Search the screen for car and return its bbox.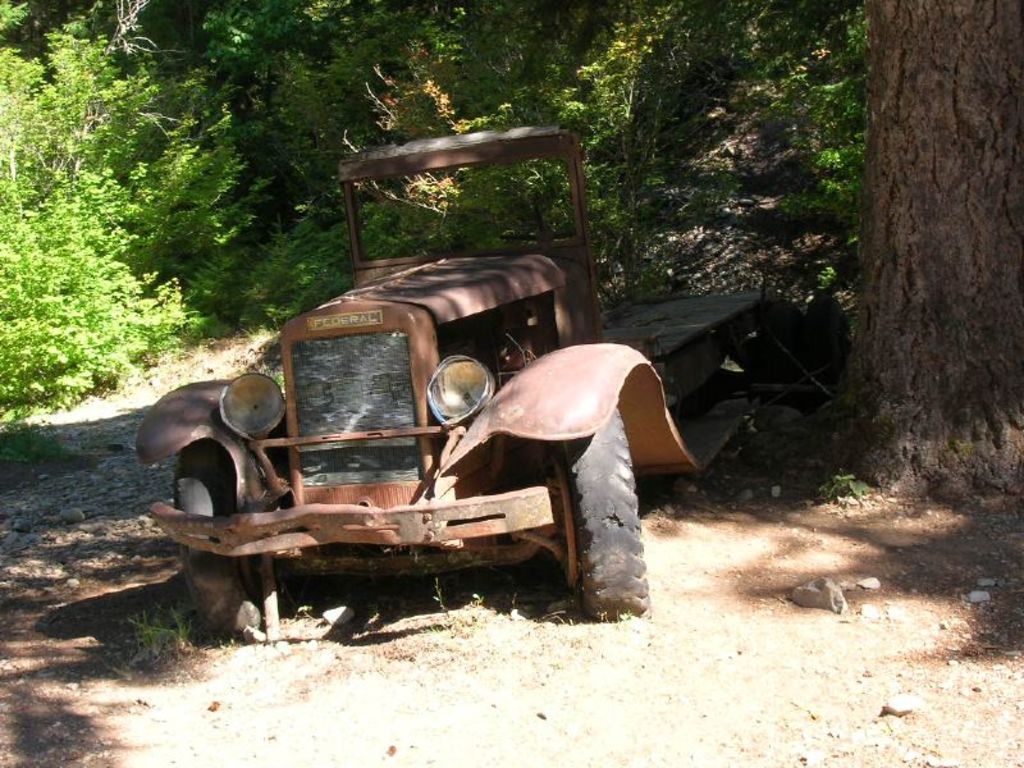
Found: x1=142, y1=113, x2=645, y2=659.
